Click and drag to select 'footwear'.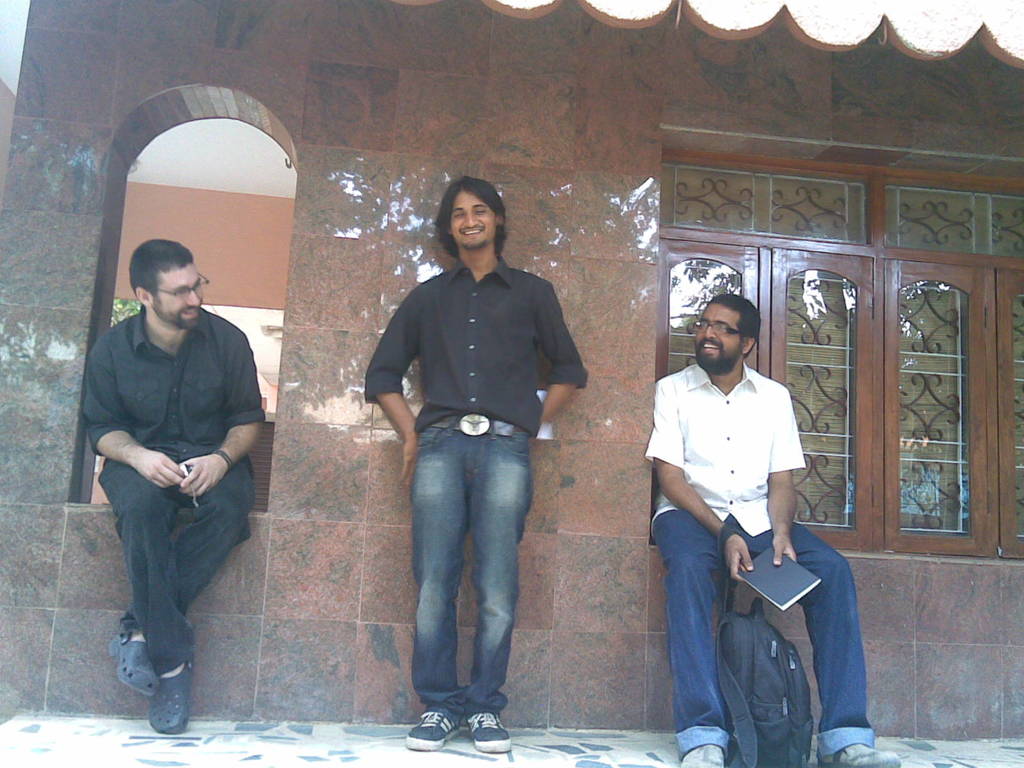
Selection: {"left": 404, "top": 706, "right": 468, "bottom": 749}.
